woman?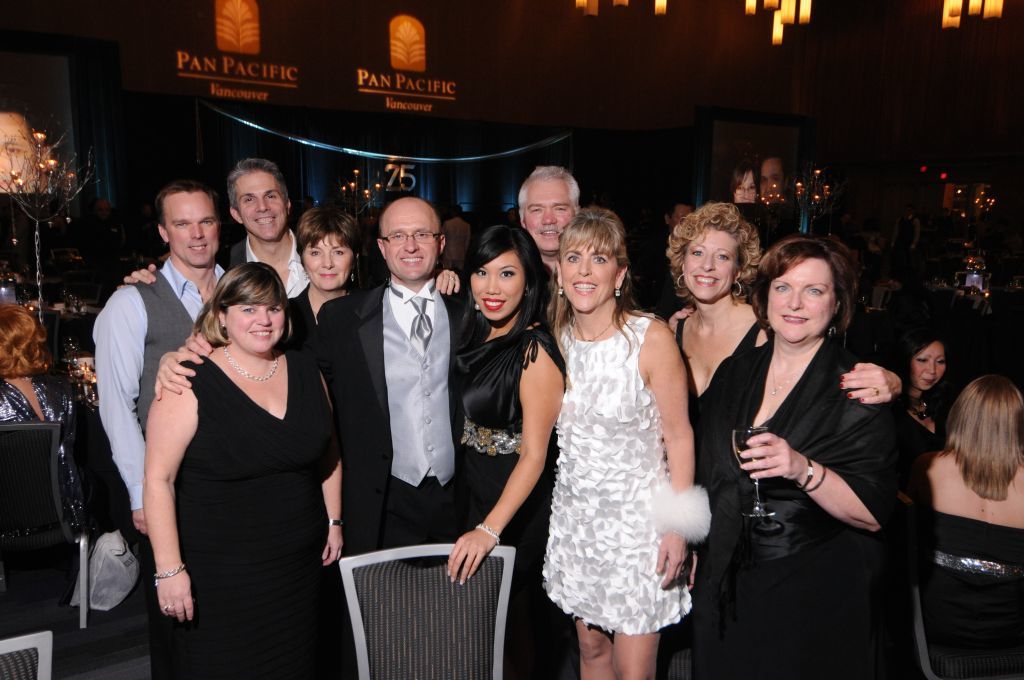
(142, 265, 349, 679)
